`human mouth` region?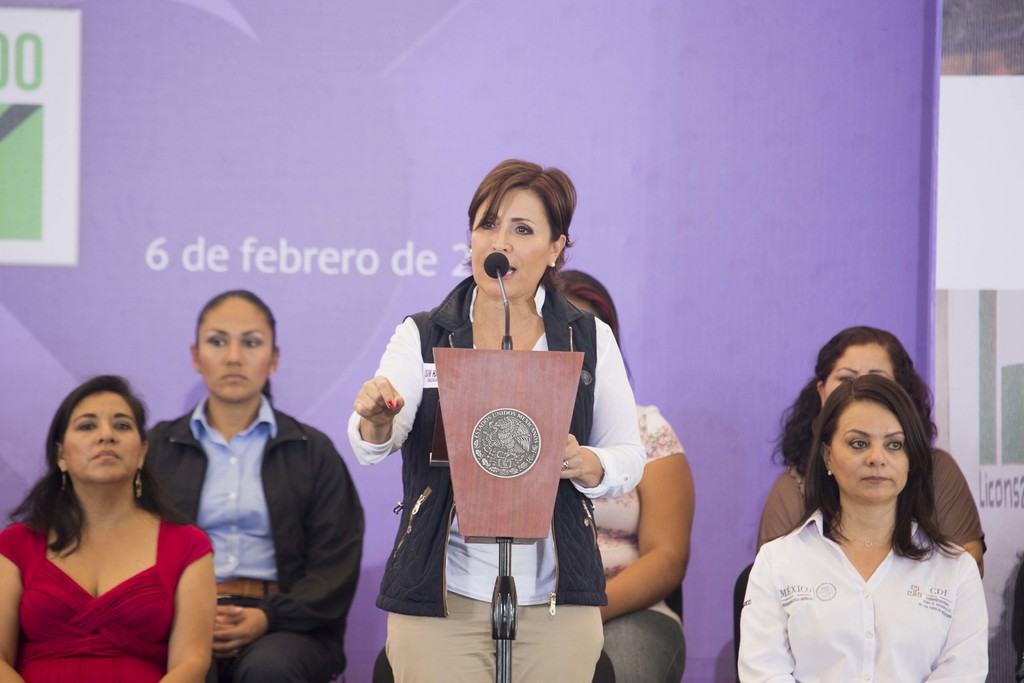
bbox=[499, 263, 516, 282]
